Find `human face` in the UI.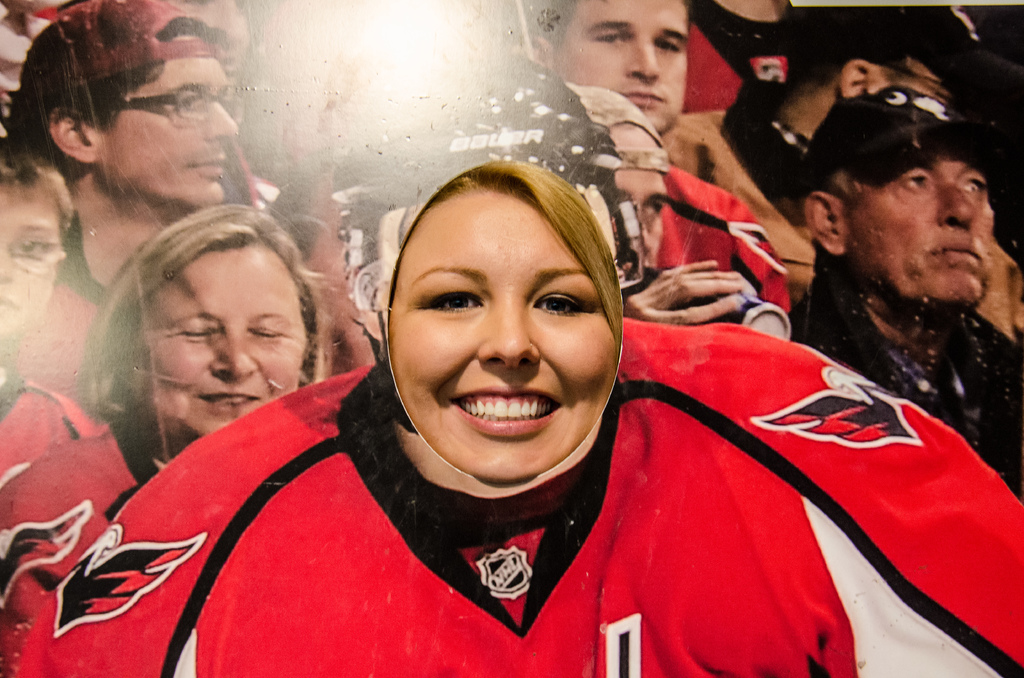
UI element at pyautogui.locateOnScreen(101, 34, 237, 210).
